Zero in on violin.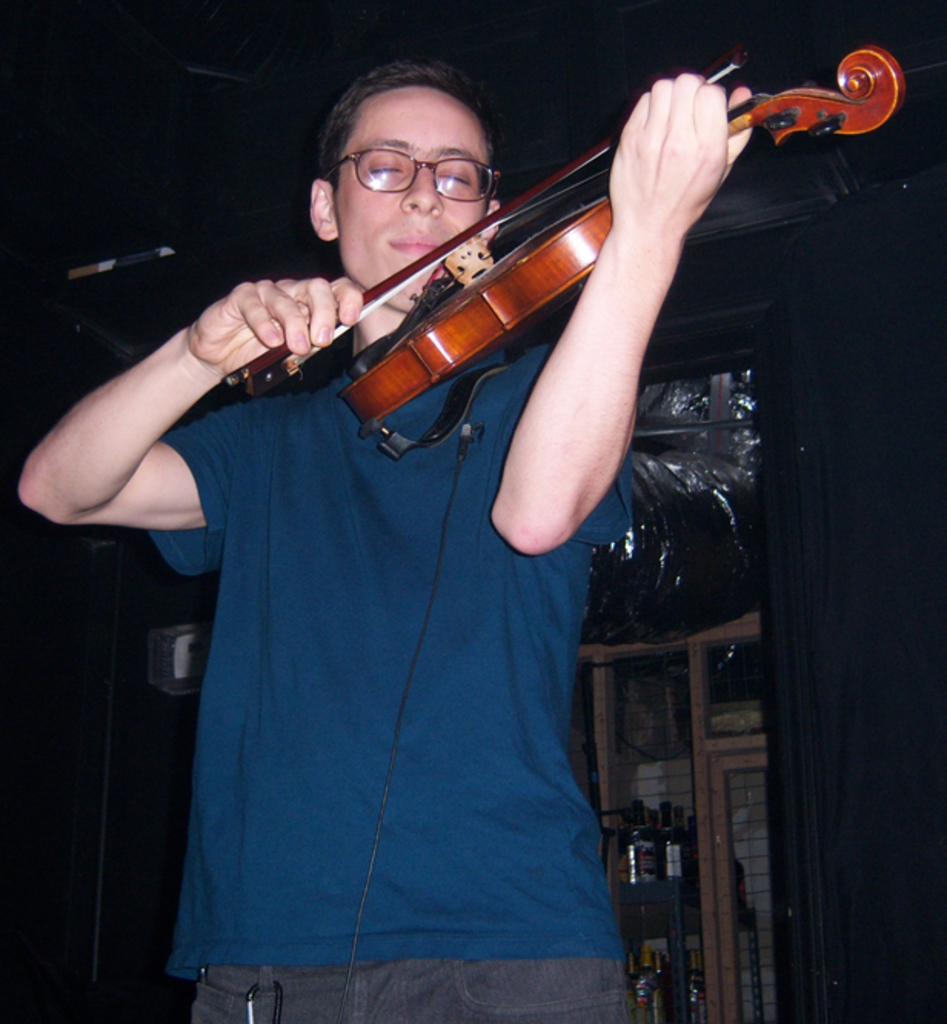
Zeroed in: BBox(192, 45, 799, 440).
